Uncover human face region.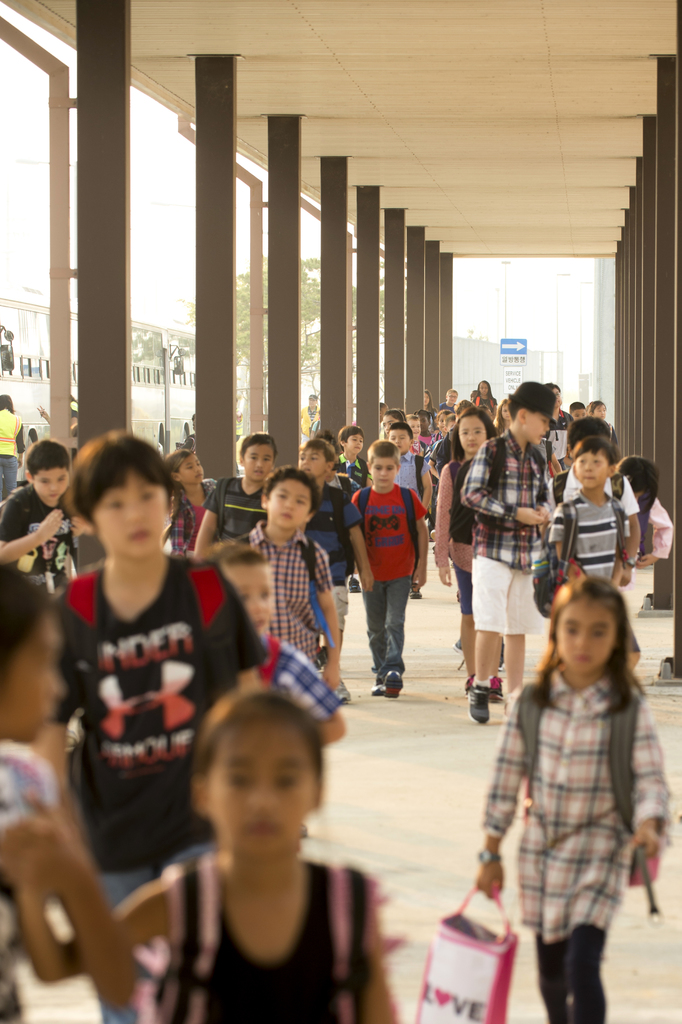
Uncovered: (left=35, top=466, right=63, bottom=504).
